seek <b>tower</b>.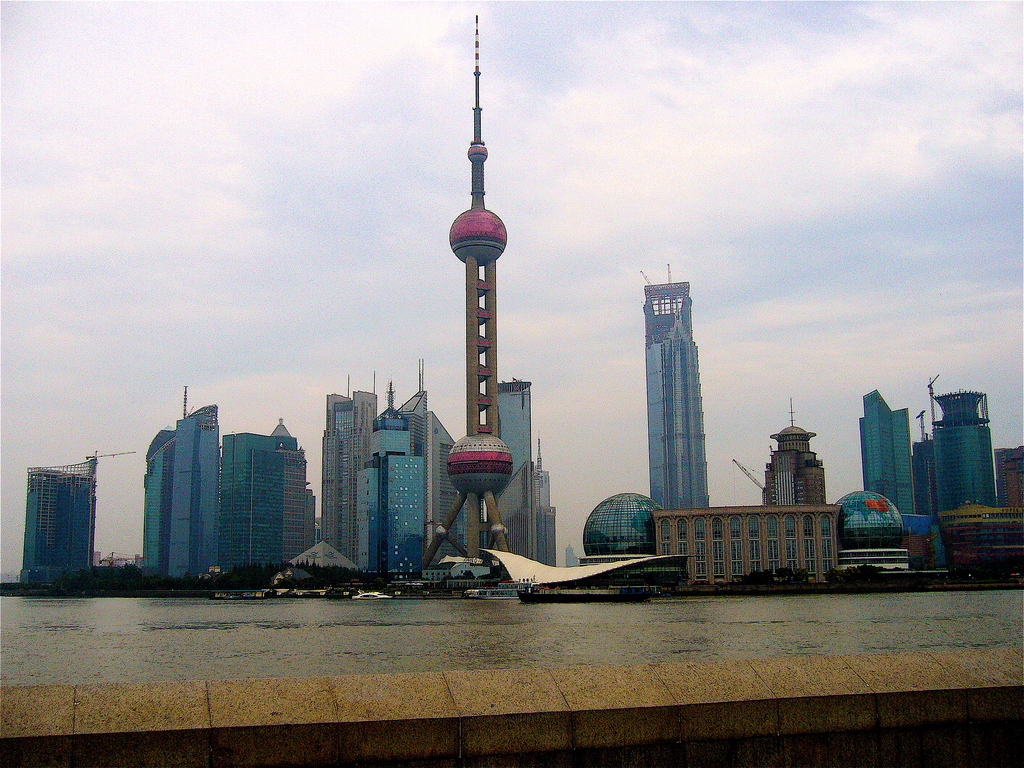
<region>998, 447, 1023, 504</region>.
